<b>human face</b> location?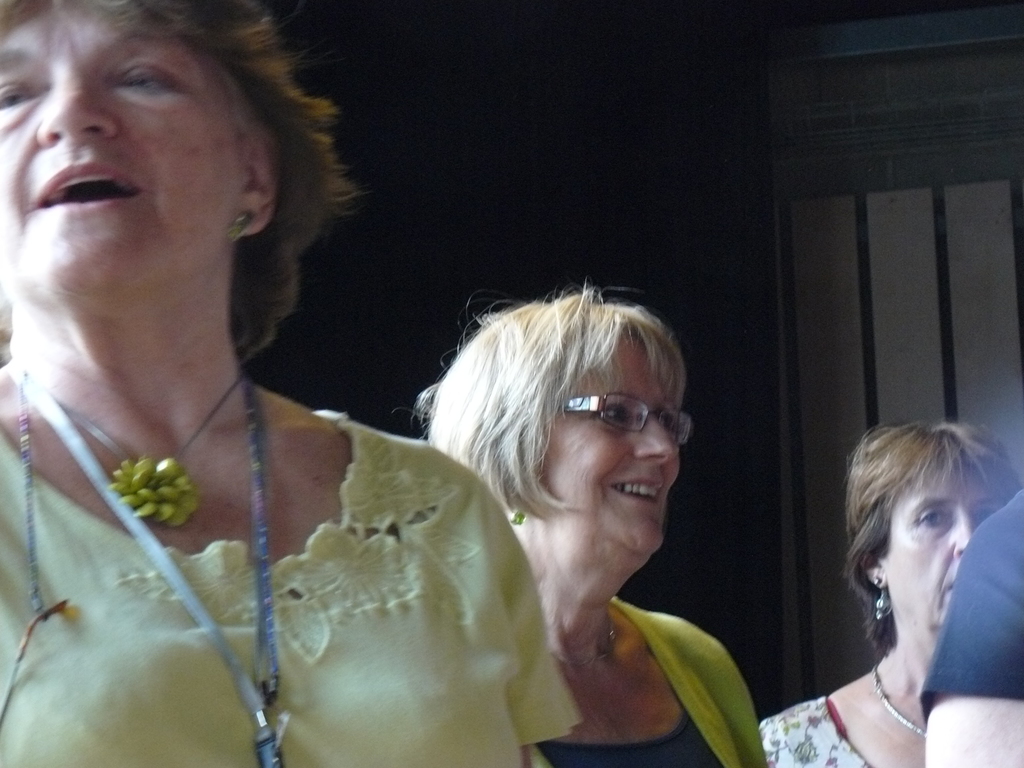
box(0, 0, 245, 294)
